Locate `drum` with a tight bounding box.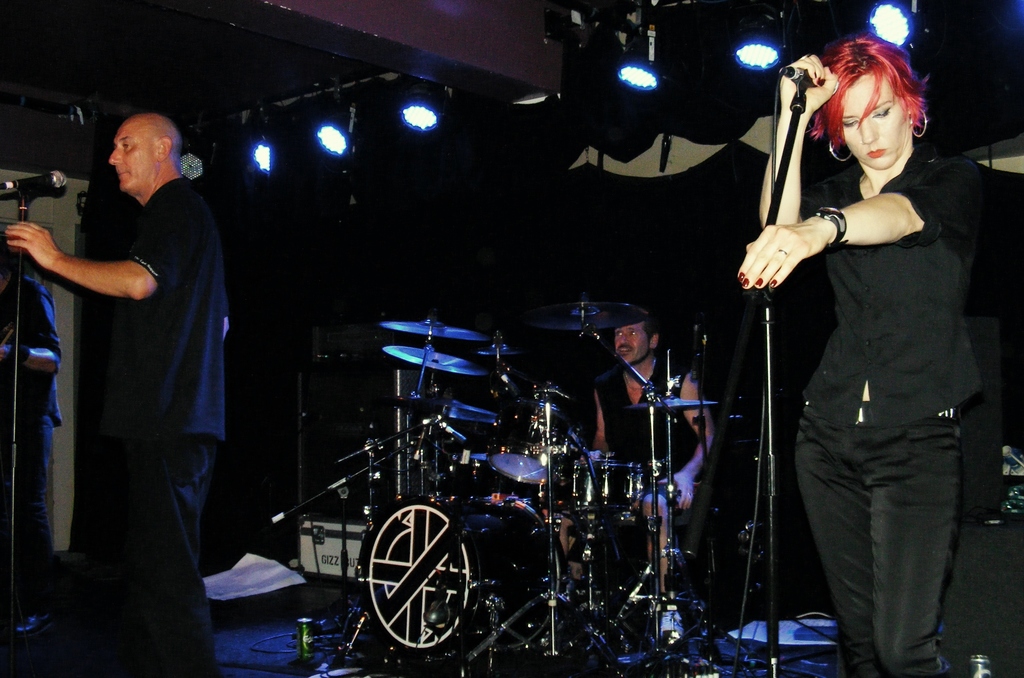
{"x1": 360, "y1": 498, "x2": 564, "y2": 654}.
